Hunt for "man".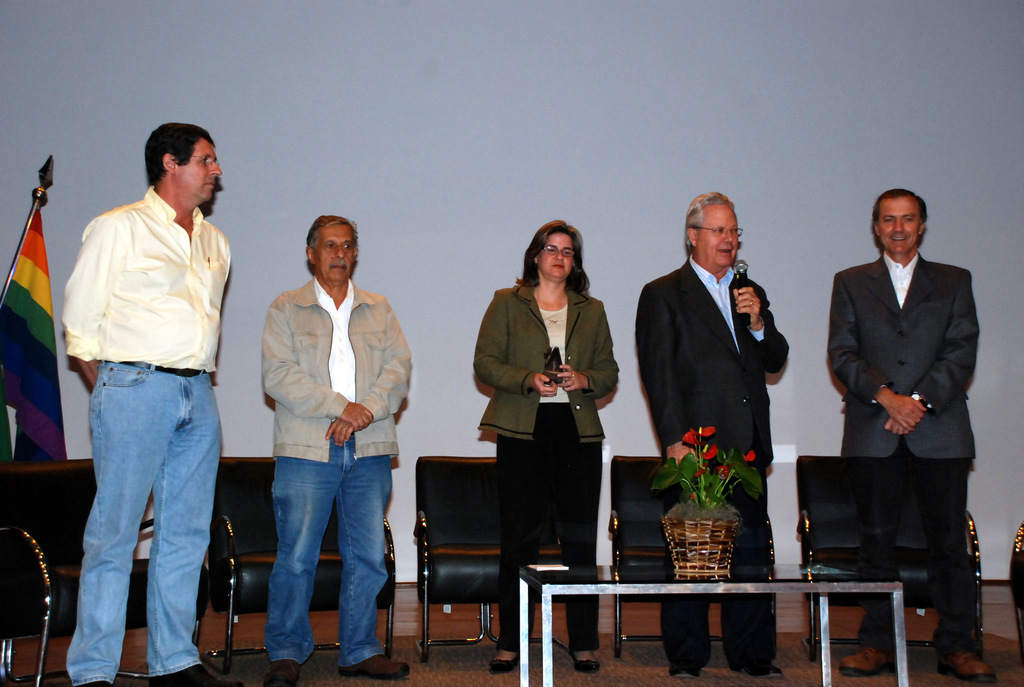
Hunted down at <bbox>637, 200, 796, 636</bbox>.
